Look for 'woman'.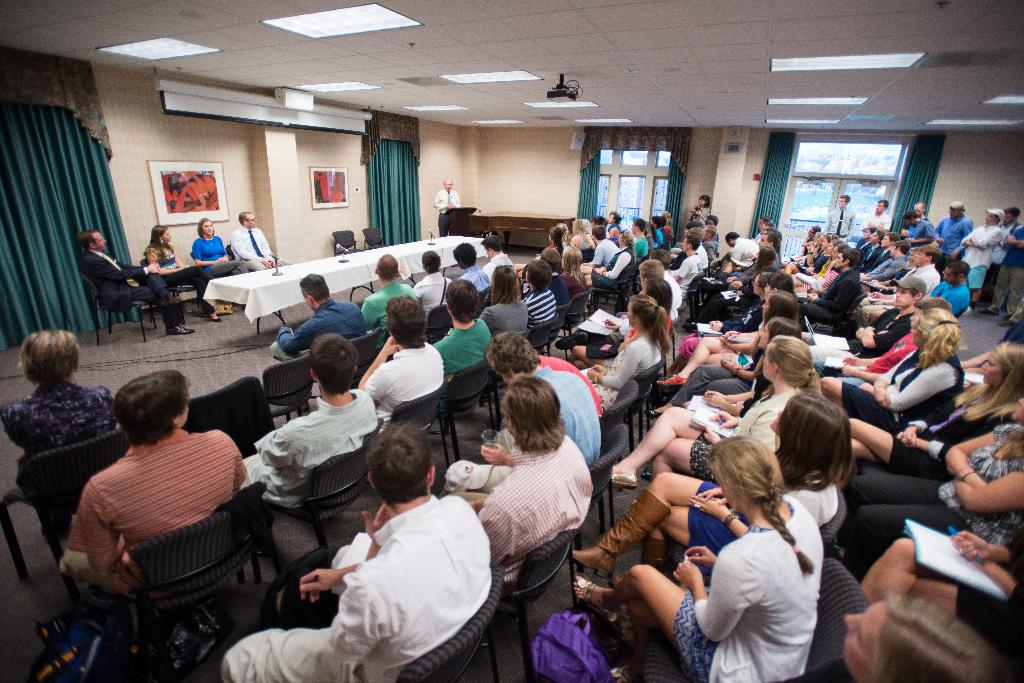
Found: Rect(561, 223, 576, 248).
